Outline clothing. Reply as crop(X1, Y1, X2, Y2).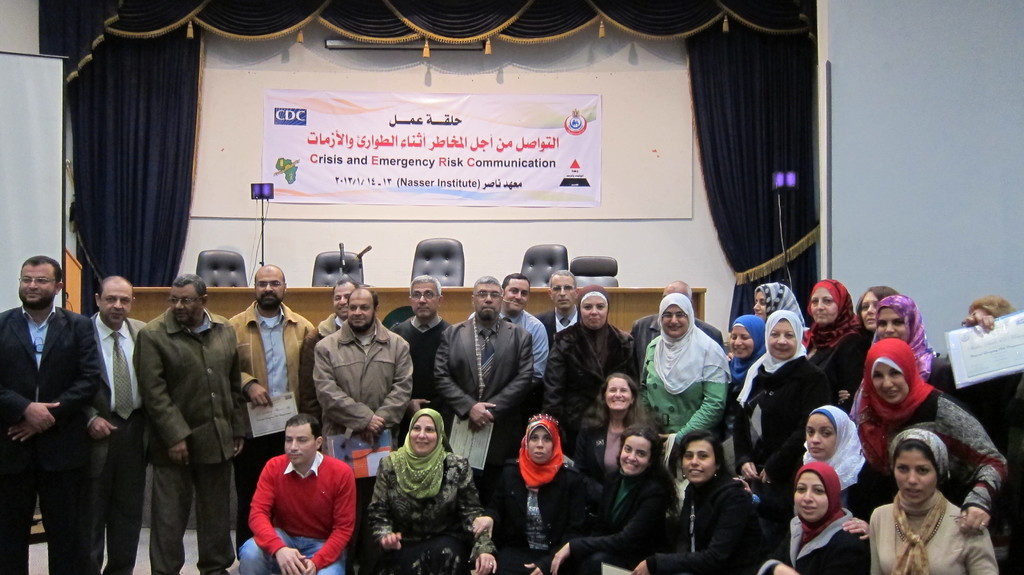
crop(371, 406, 474, 574).
